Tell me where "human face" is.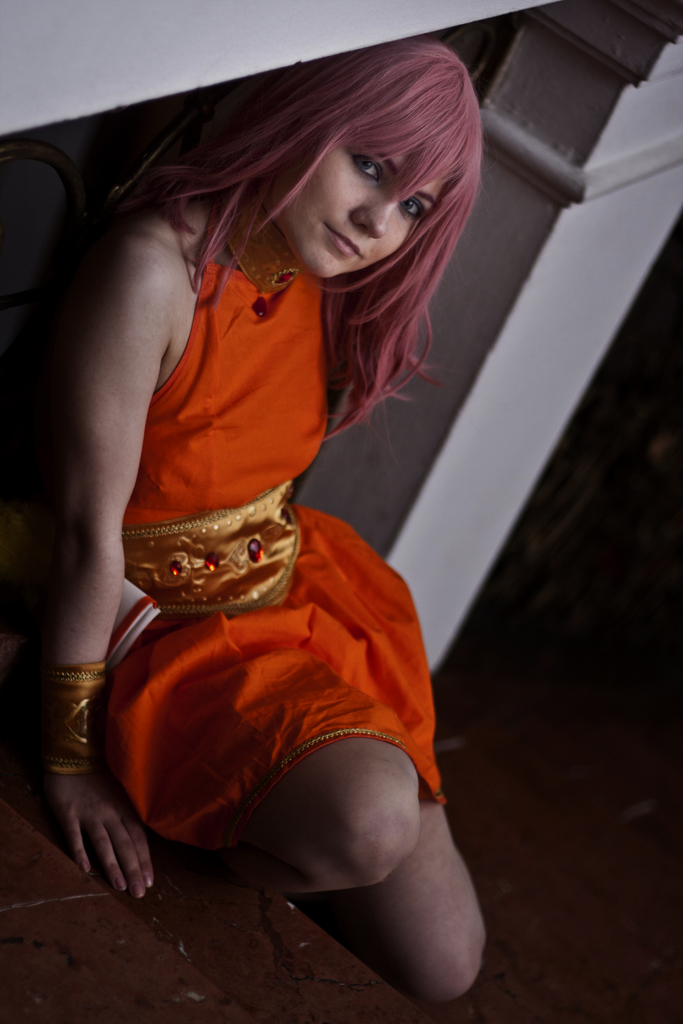
"human face" is at <region>273, 141, 448, 290</region>.
